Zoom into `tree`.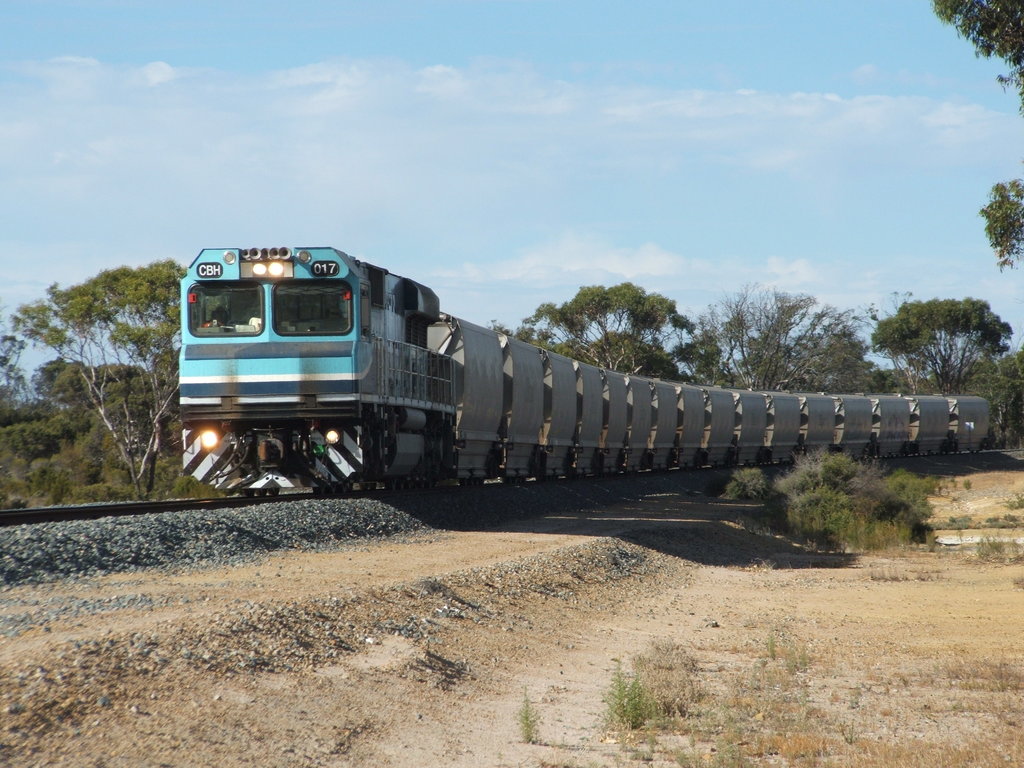
Zoom target: x1=977, y1=176, x2=1023, y2=269.
